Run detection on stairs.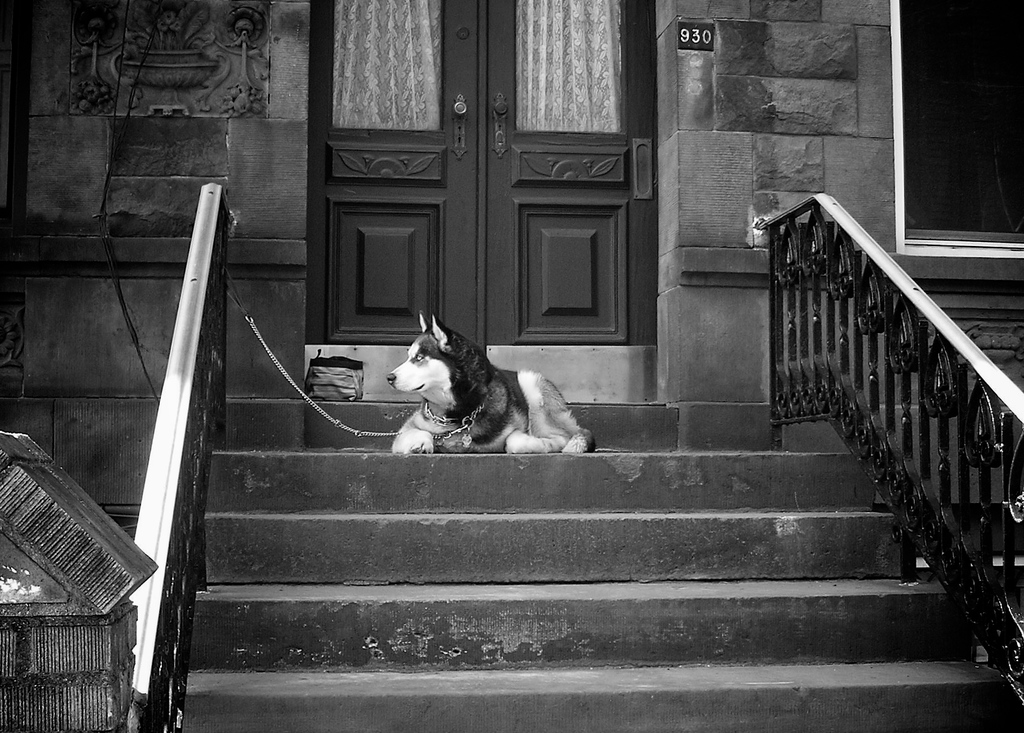
Result: 184 452 1023 732.
